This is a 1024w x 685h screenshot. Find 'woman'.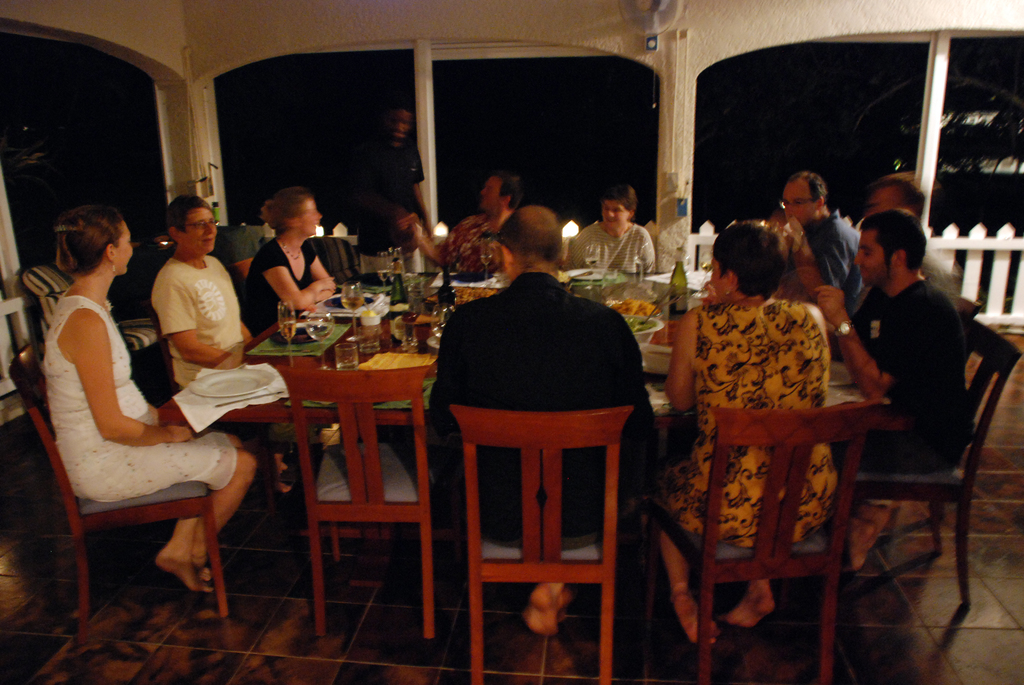
Bounding box: (x1=568, y1=189, x2=655, y2=283).
